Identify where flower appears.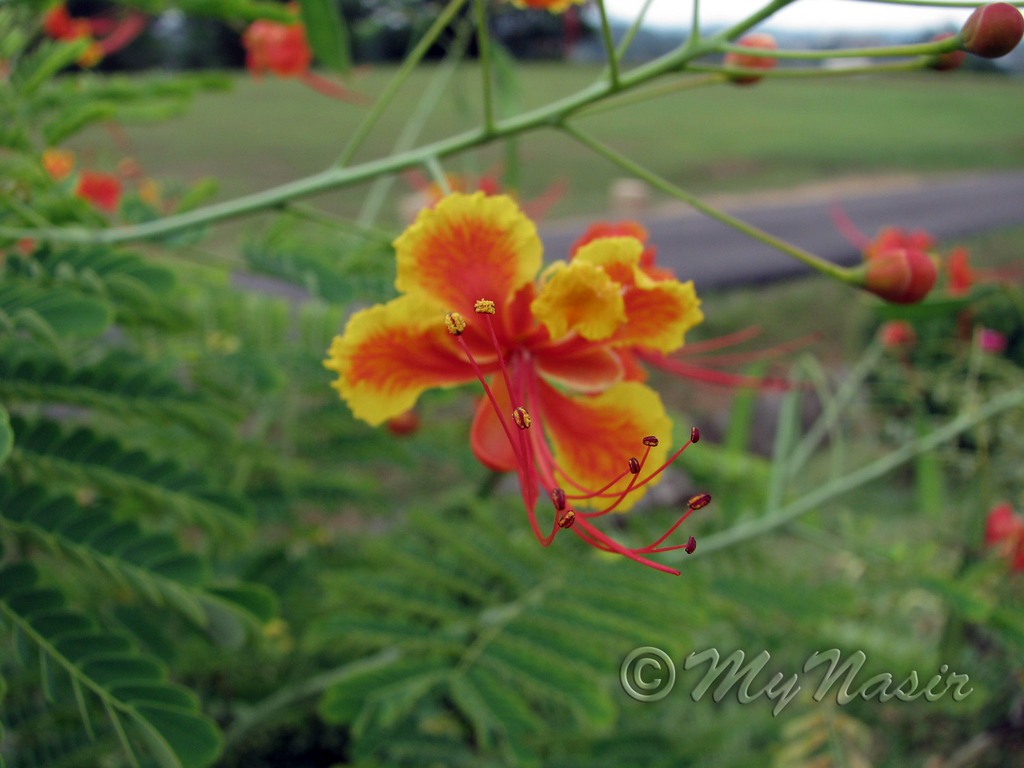
Appears at [x1=35, y1=3, x2=143, y2=66].
